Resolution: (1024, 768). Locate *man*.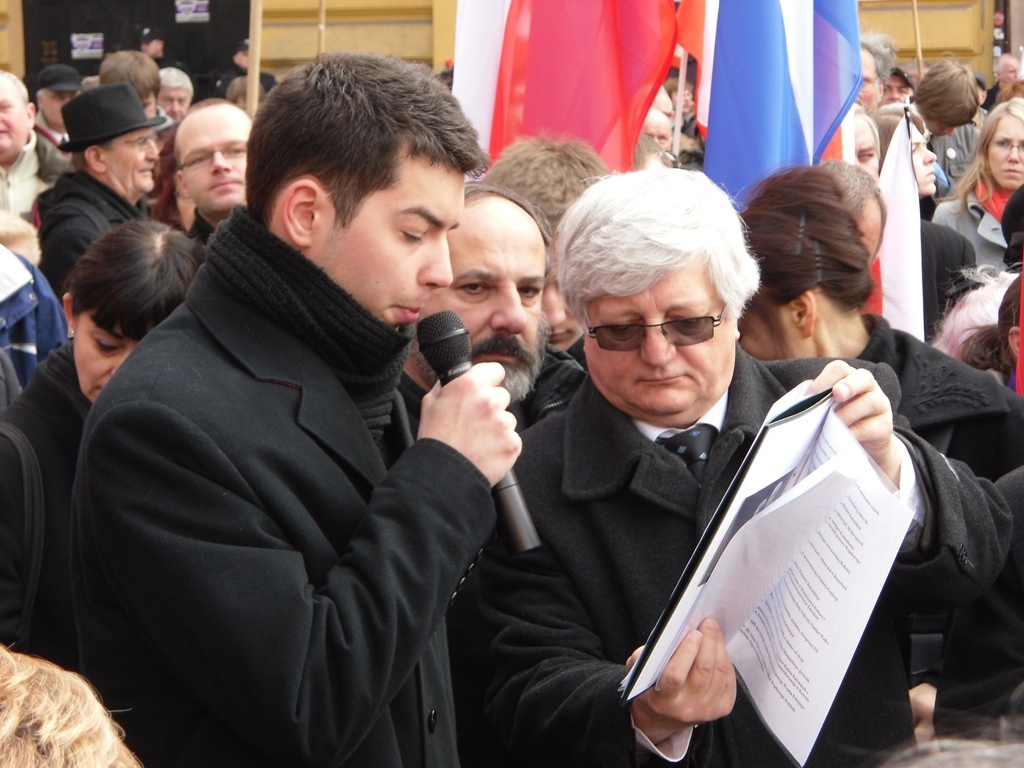
bbox(0, 69, 71, 232).
